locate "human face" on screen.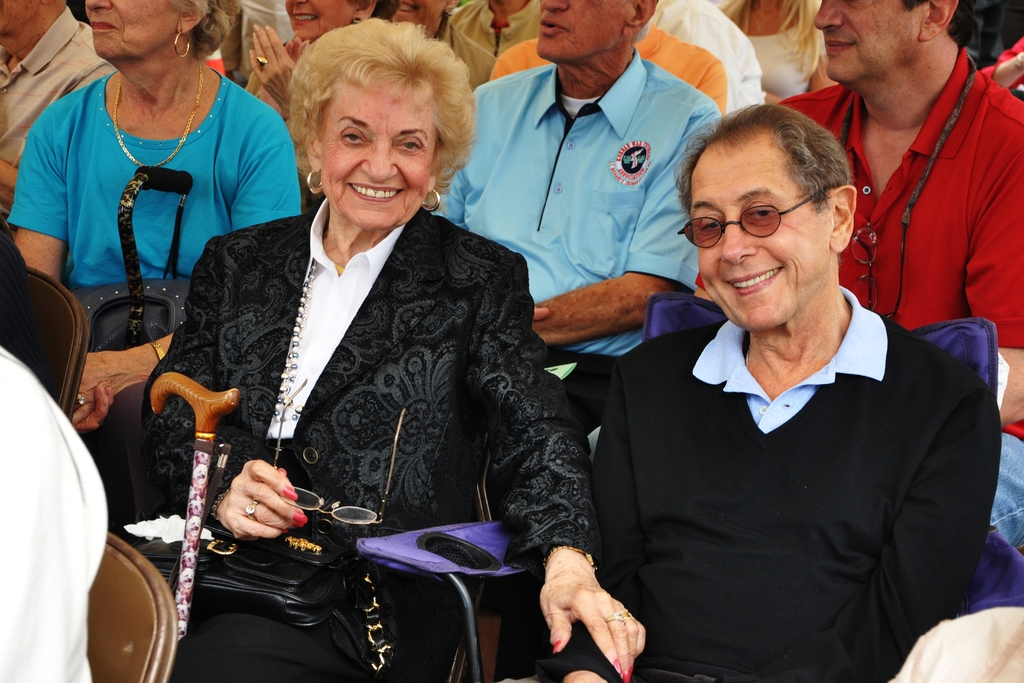
On screen at 282, 0, 356, 35.
